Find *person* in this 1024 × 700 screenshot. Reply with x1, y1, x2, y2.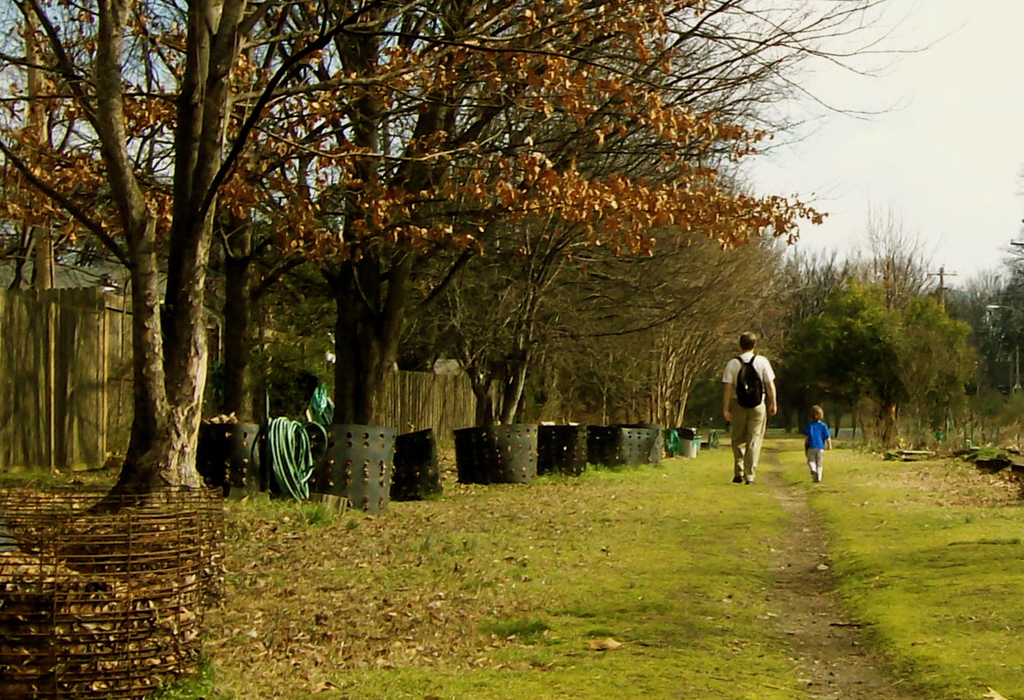
726, 318, 781, 499.
